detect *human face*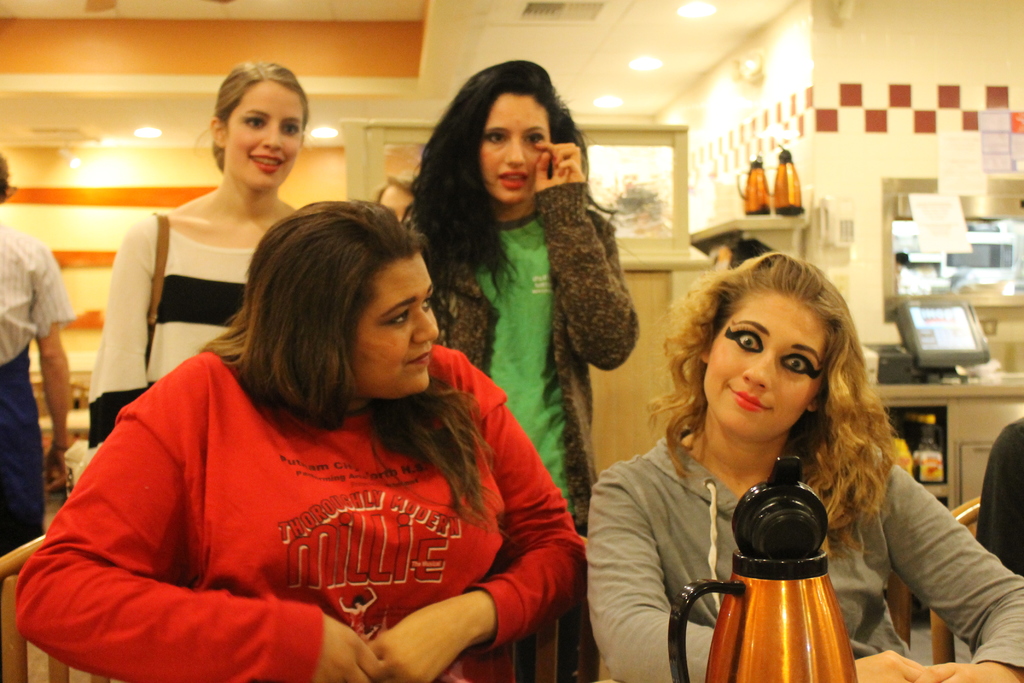
(355,259,437,394)
